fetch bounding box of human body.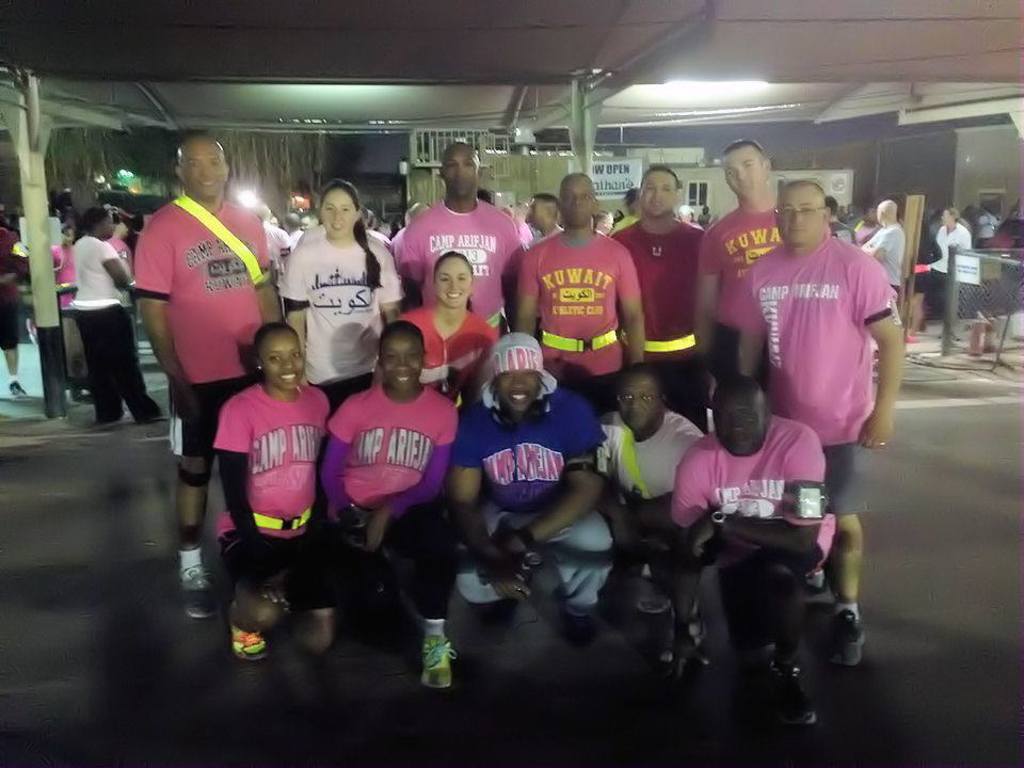
Bbox: x1=285, y1=236, x2=399, y2=415.
